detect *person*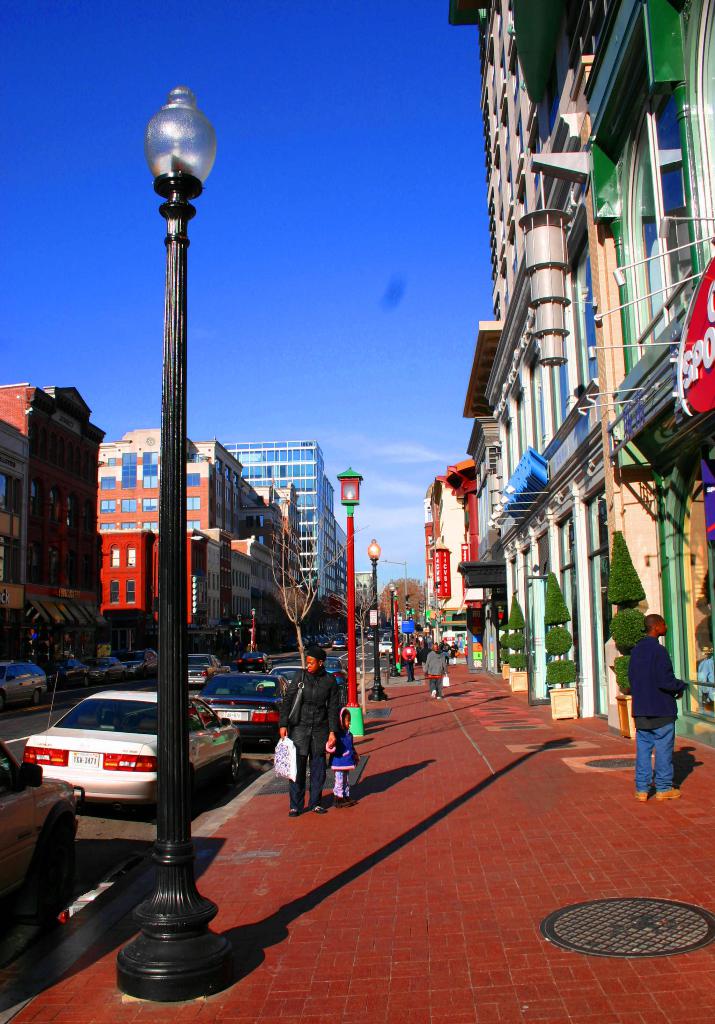
<bbox>623, 615, 678, 794</bbox>
